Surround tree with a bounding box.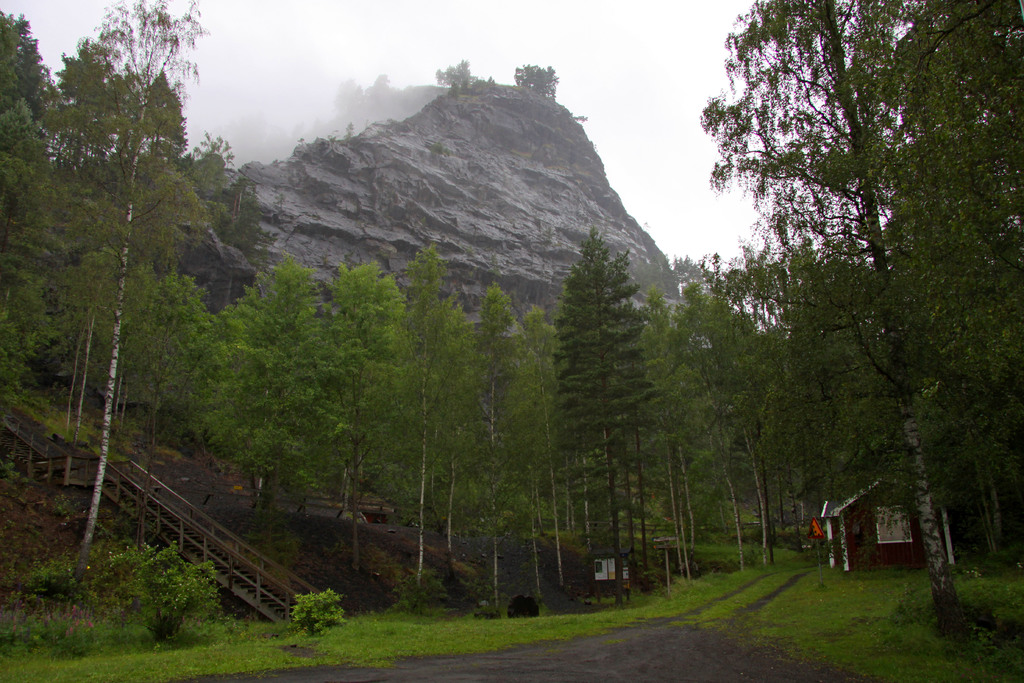
<box>542,221,675,543</box>.
